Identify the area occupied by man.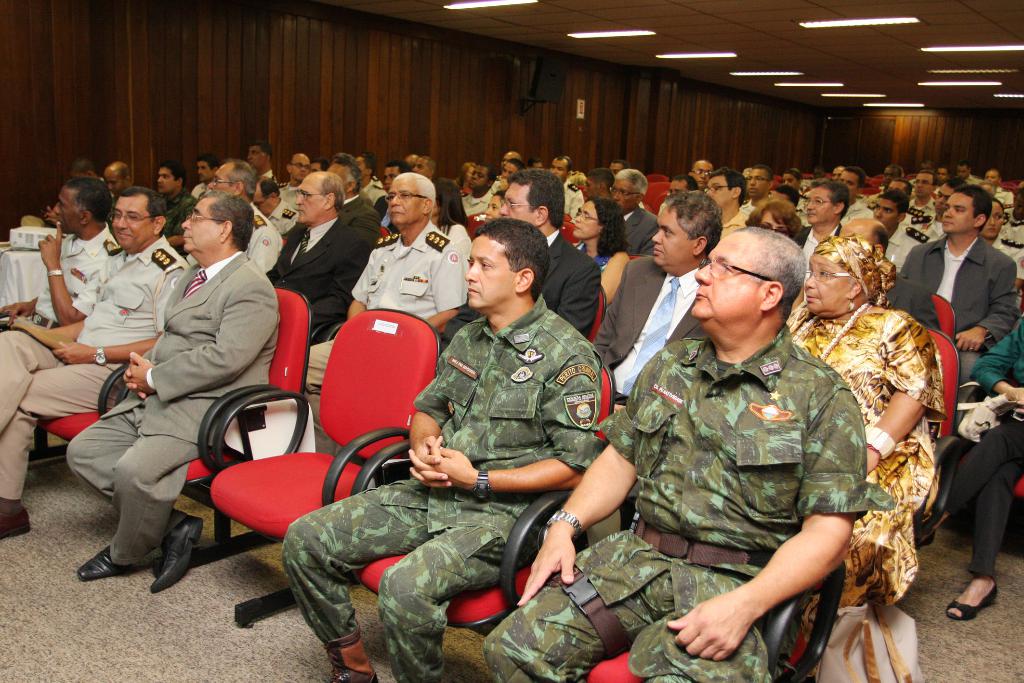
Area: Rect(911, 175, 1019, 384).
